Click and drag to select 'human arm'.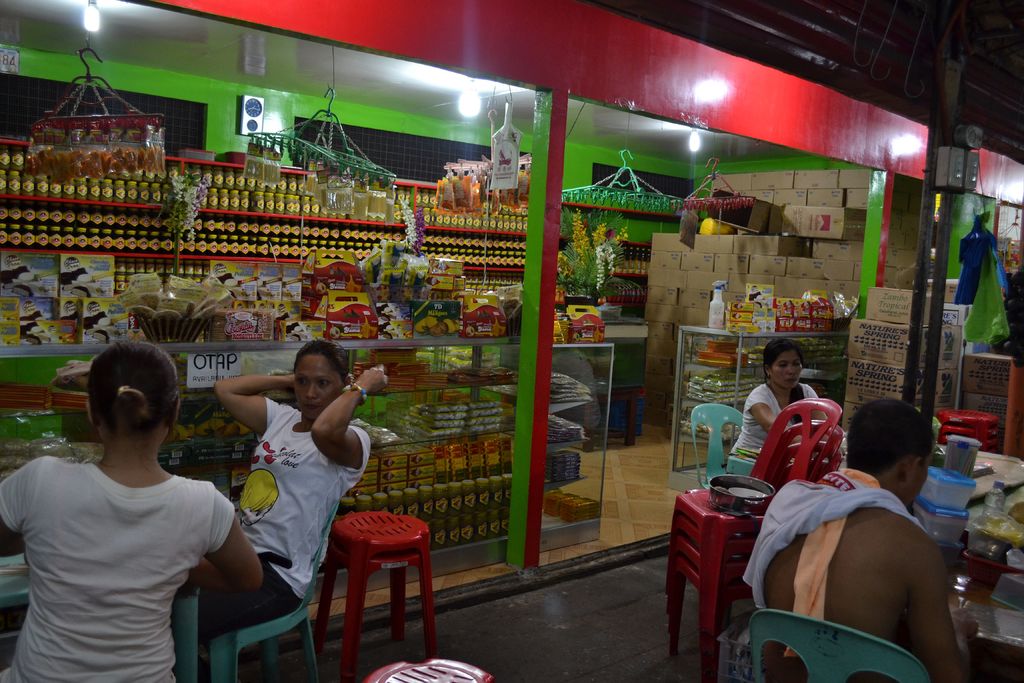
Selection: l=806, t=383, r=829, b=424.
